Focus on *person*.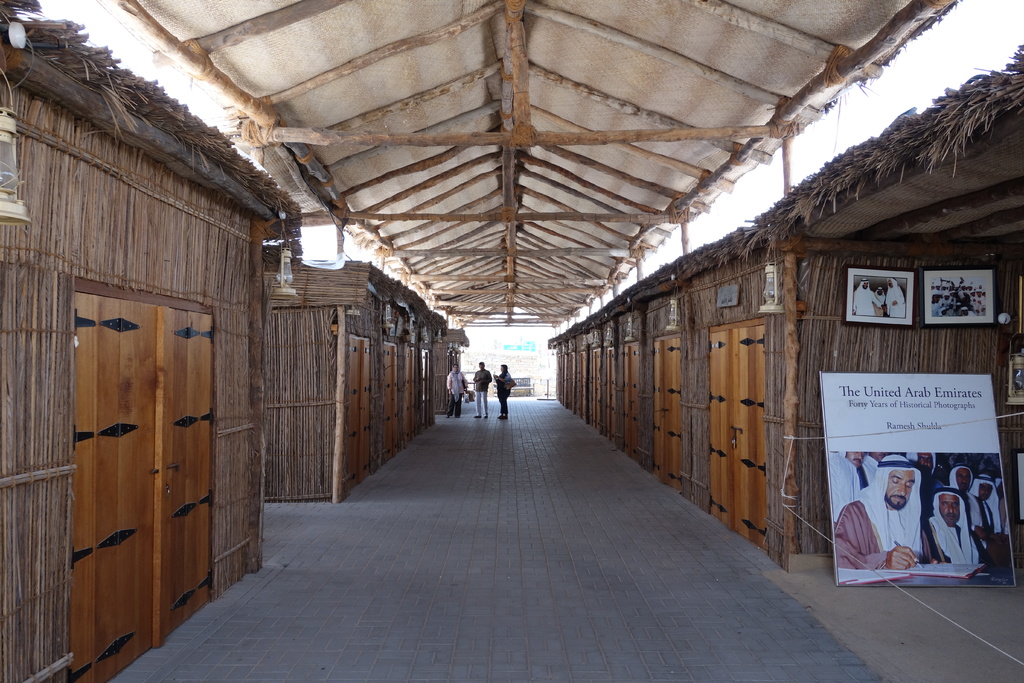
Focused at bbox=(472, 363, 493, 418).
